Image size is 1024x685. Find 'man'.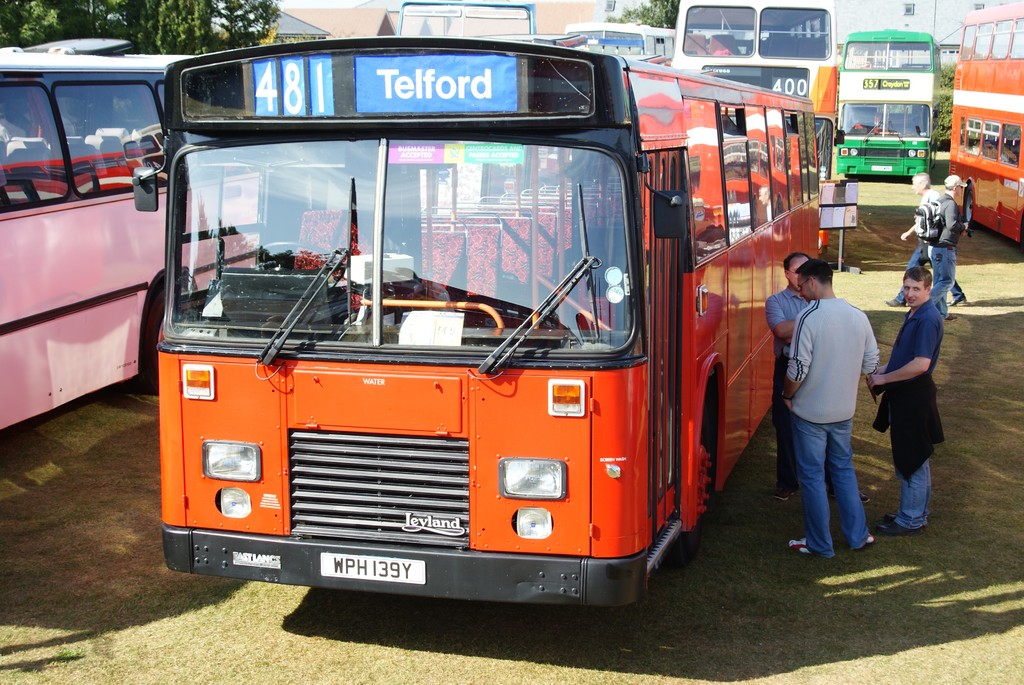
[left=897, top=161, right=969, bottom=301].
